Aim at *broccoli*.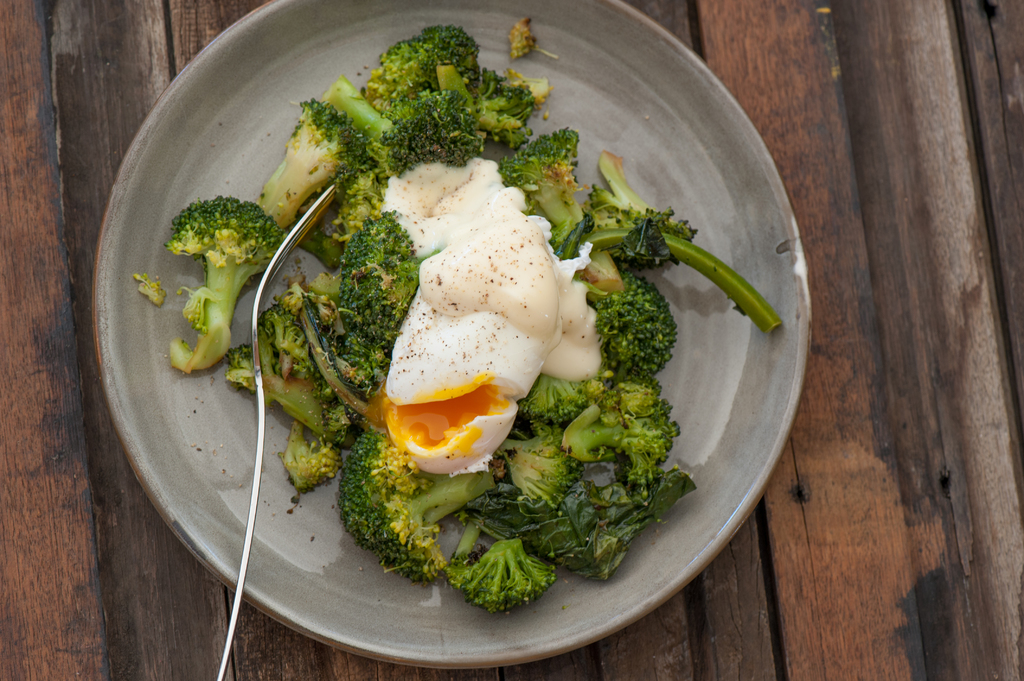
Aimed at x1=504, y1=128, x2=620, y2=291.
